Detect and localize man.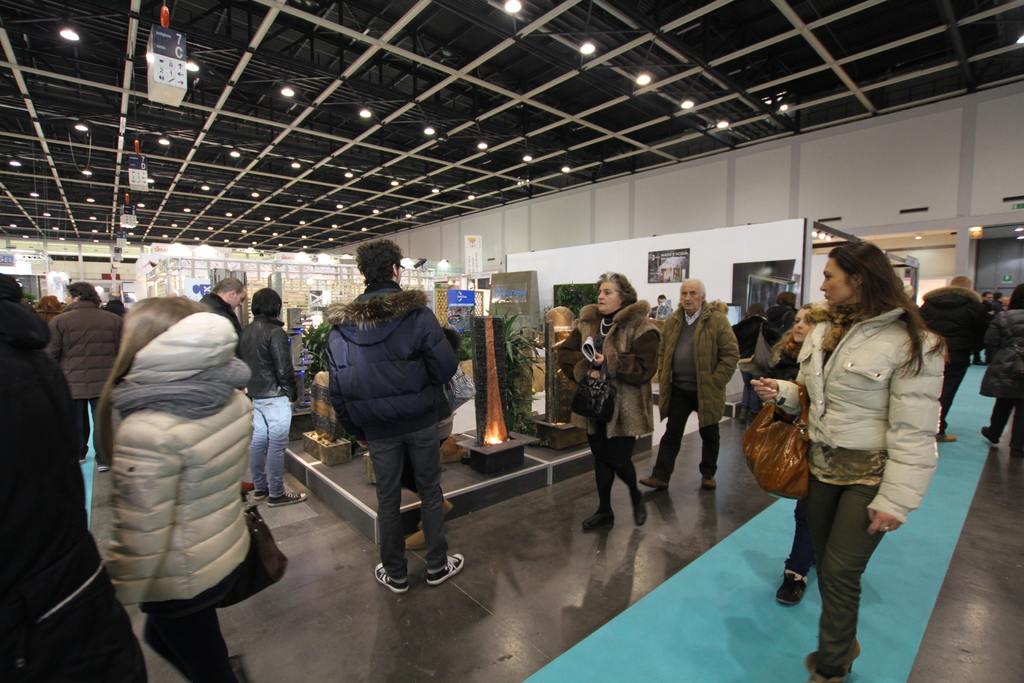
Localized at left=204, top=275, right=250, bottom=345.
